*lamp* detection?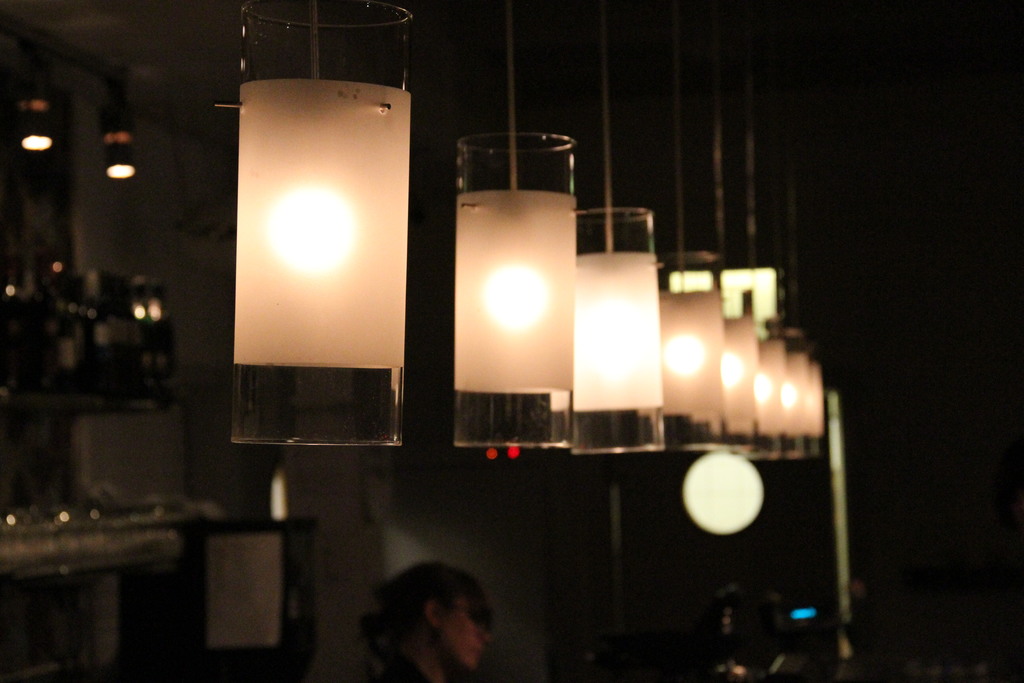
Rect(97, 78, 136, 184)
